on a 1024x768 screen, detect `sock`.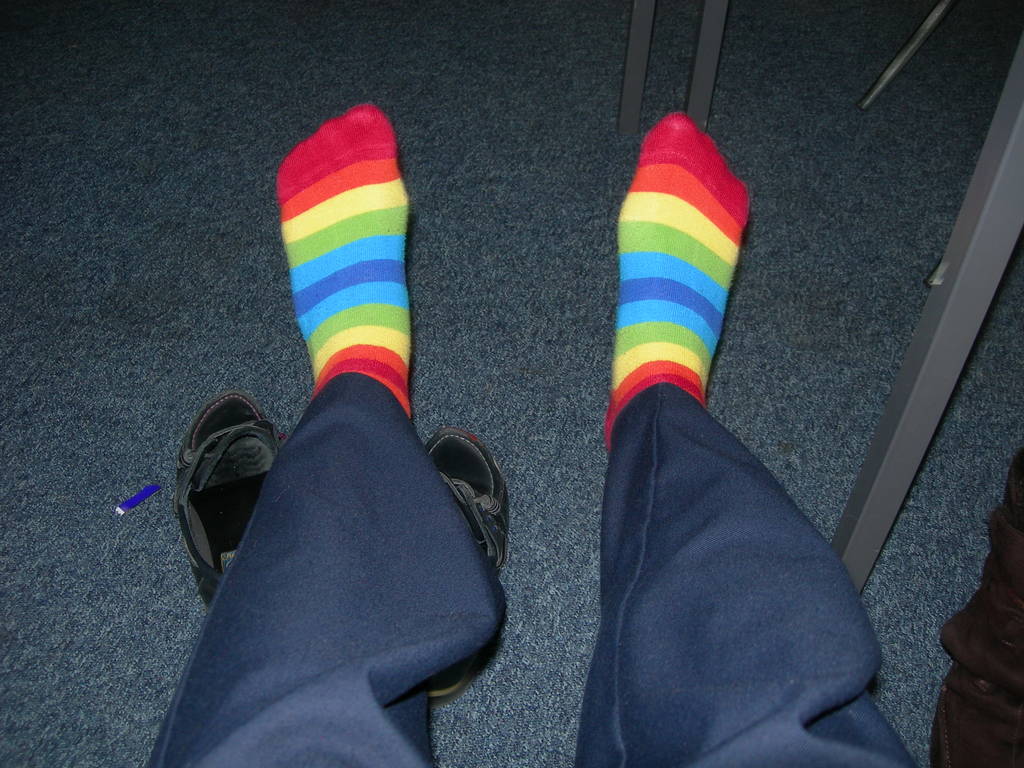
606, 110, 749, 447.
